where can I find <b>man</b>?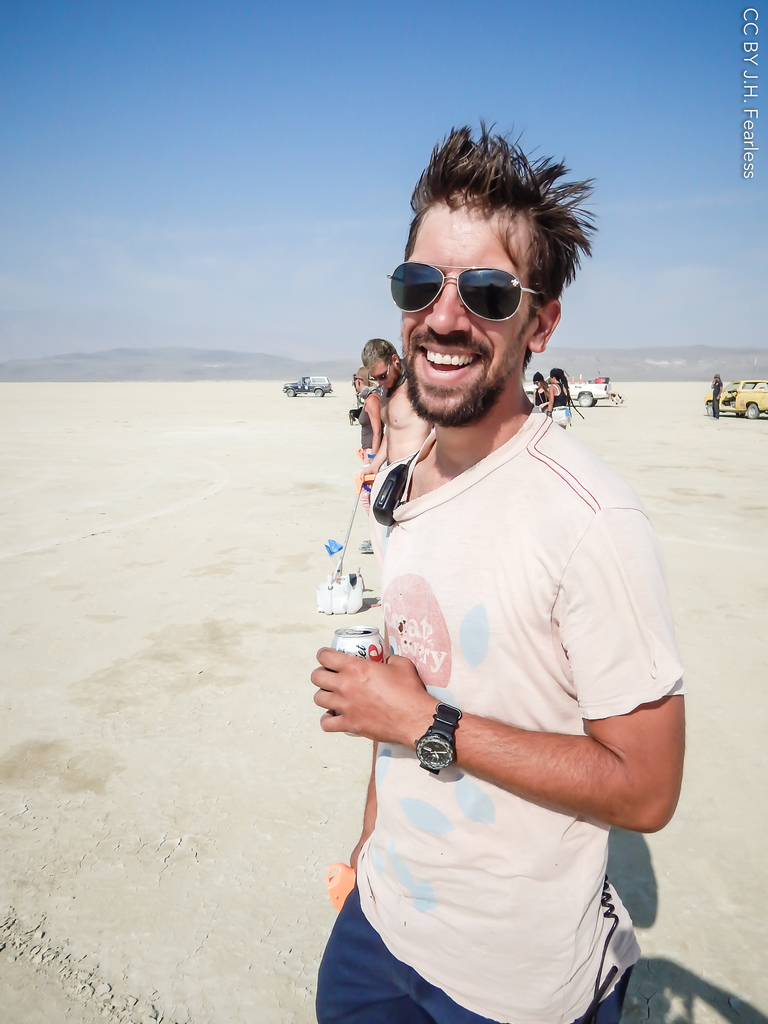
You can find it at box=[353, 337, 432, 501].
